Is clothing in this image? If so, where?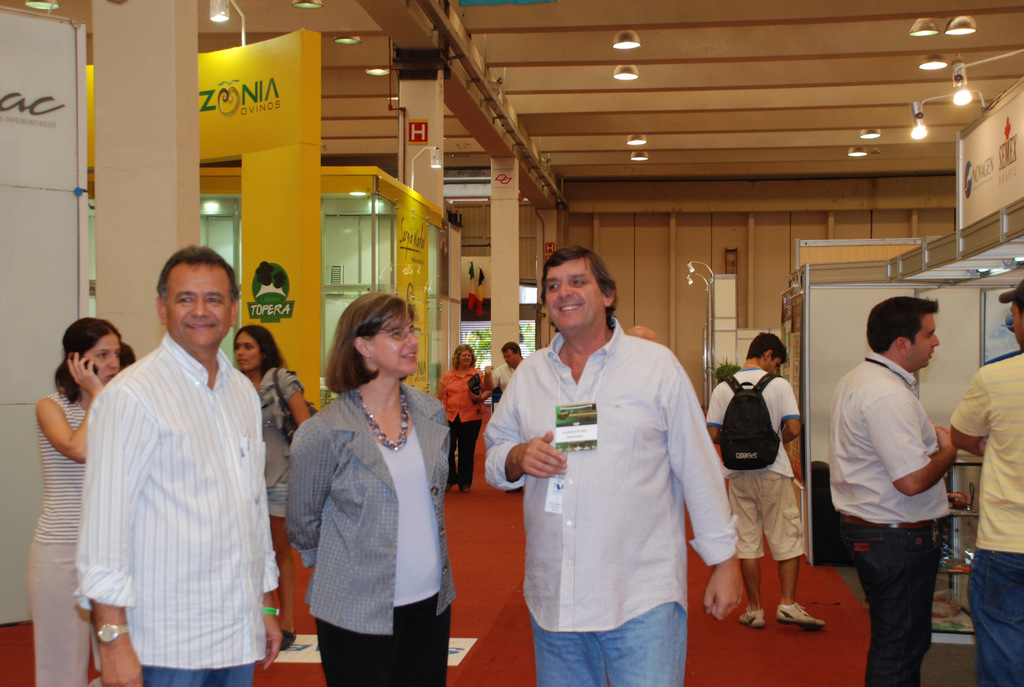
Yes, at x1=34, y1=382, x2=109, y2=686.
